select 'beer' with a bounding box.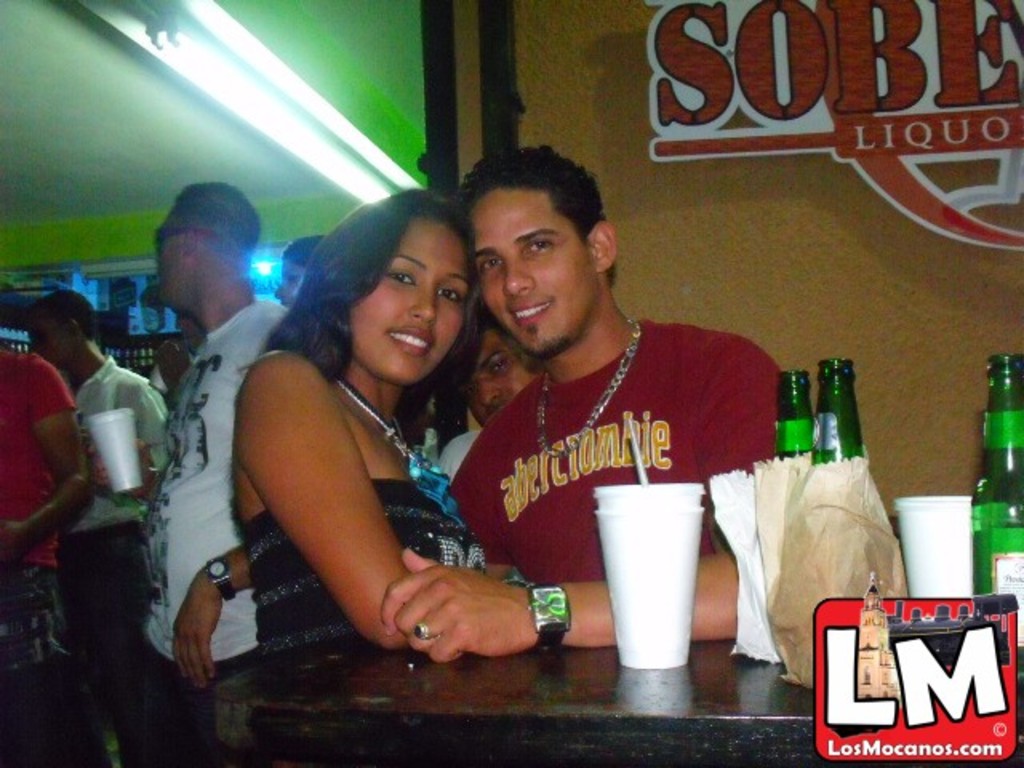
{"x1": 760, "y1": 368, "x2": 822, "y2": 469}.
